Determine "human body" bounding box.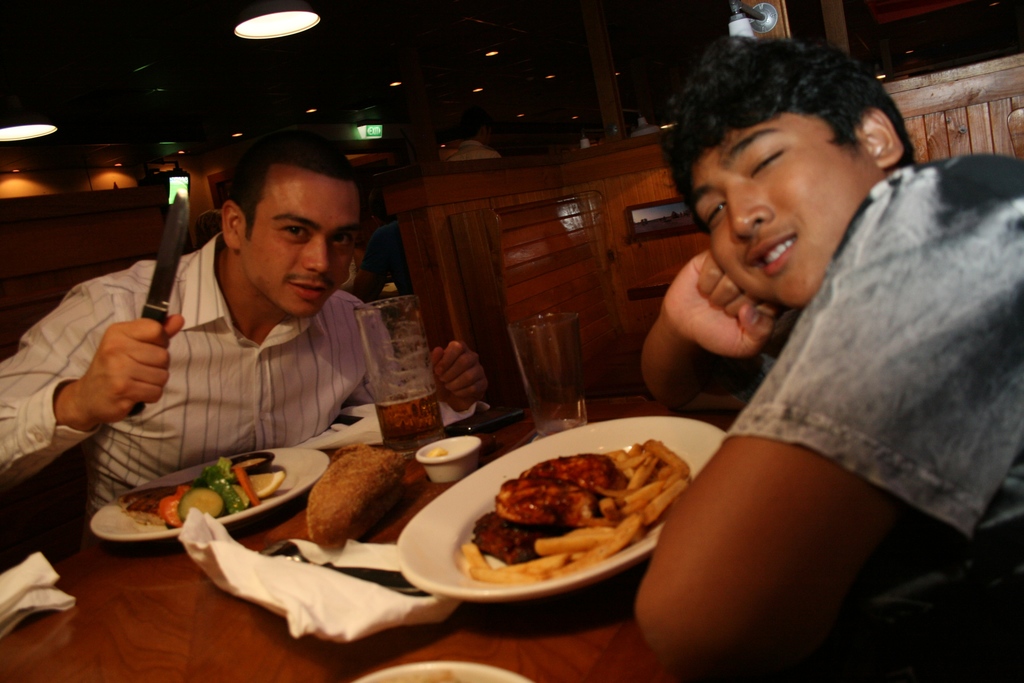
Determined: Rect(0, 125, 490, 518).
